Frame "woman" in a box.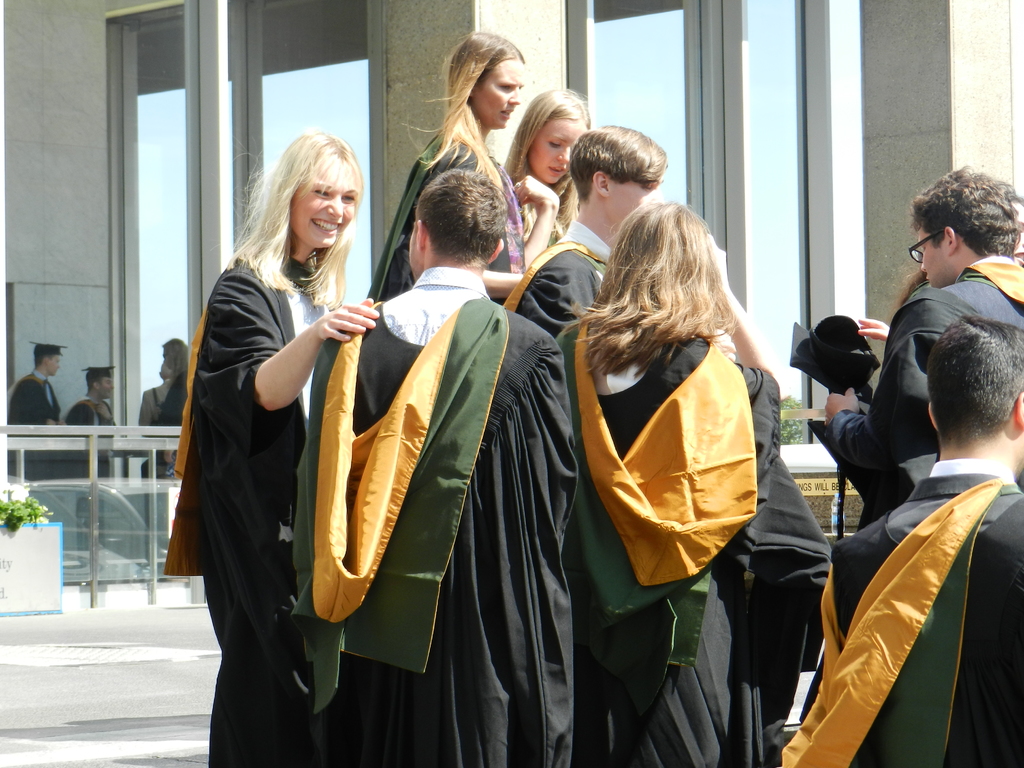
(left=138, top=339, right=188, bottom=564).
